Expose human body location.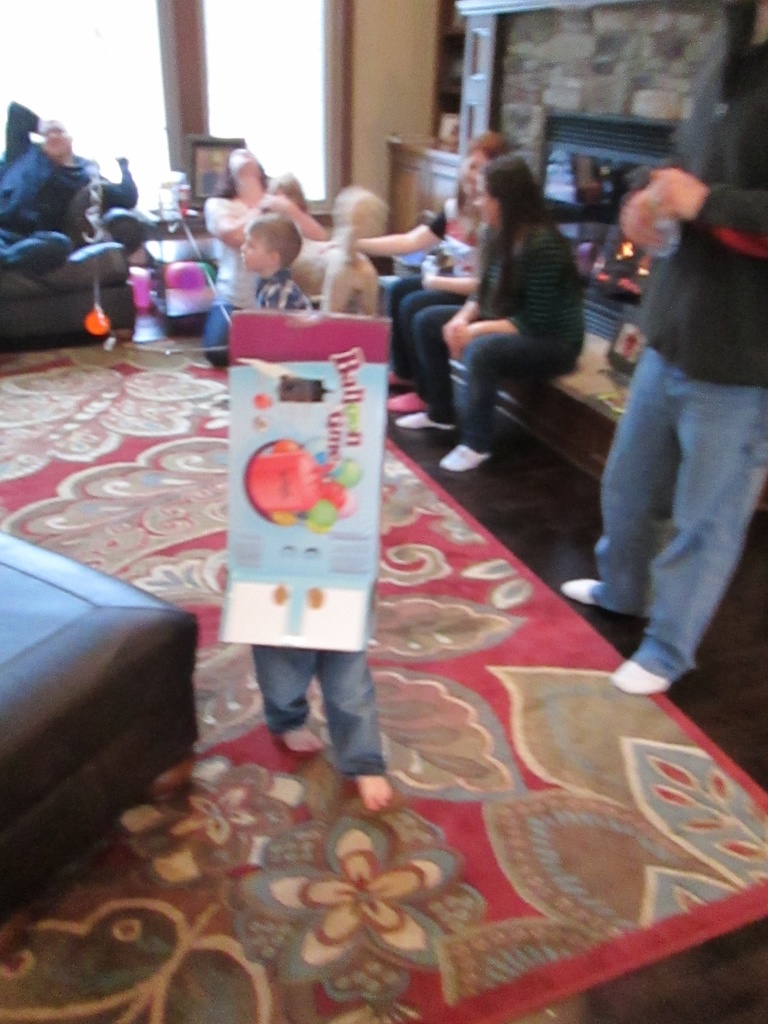
Exposed at {"left": 359, "top": 191, "right": 486, "bottom": 373}.
